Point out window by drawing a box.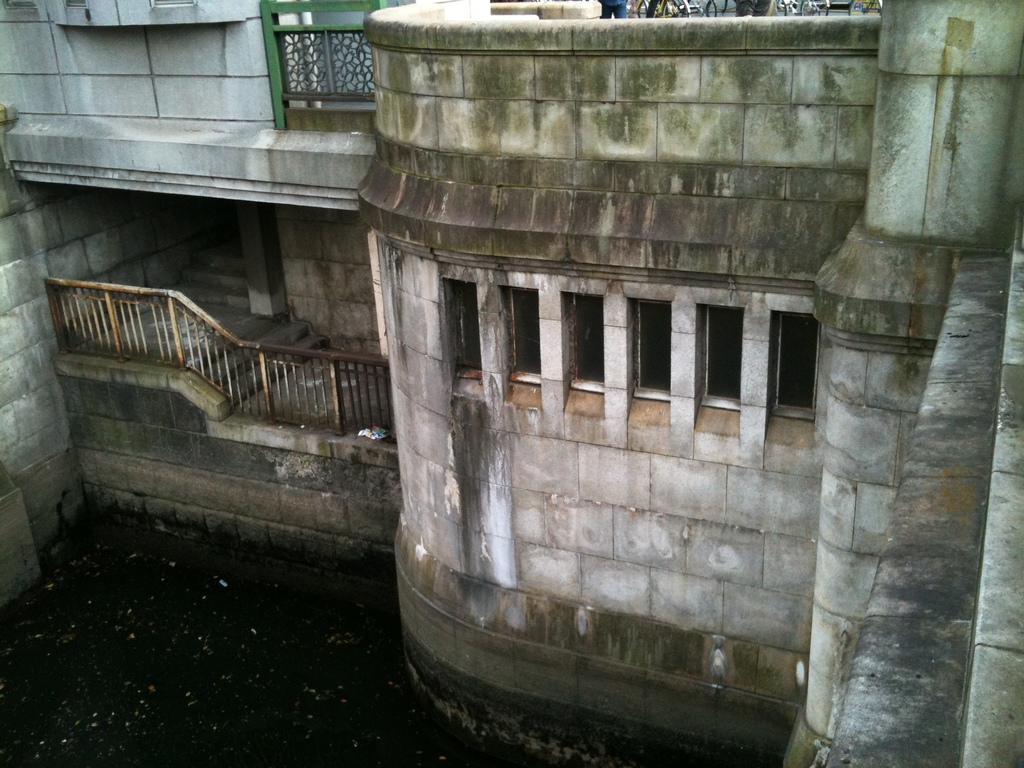
[623, 300, 675, 404].
